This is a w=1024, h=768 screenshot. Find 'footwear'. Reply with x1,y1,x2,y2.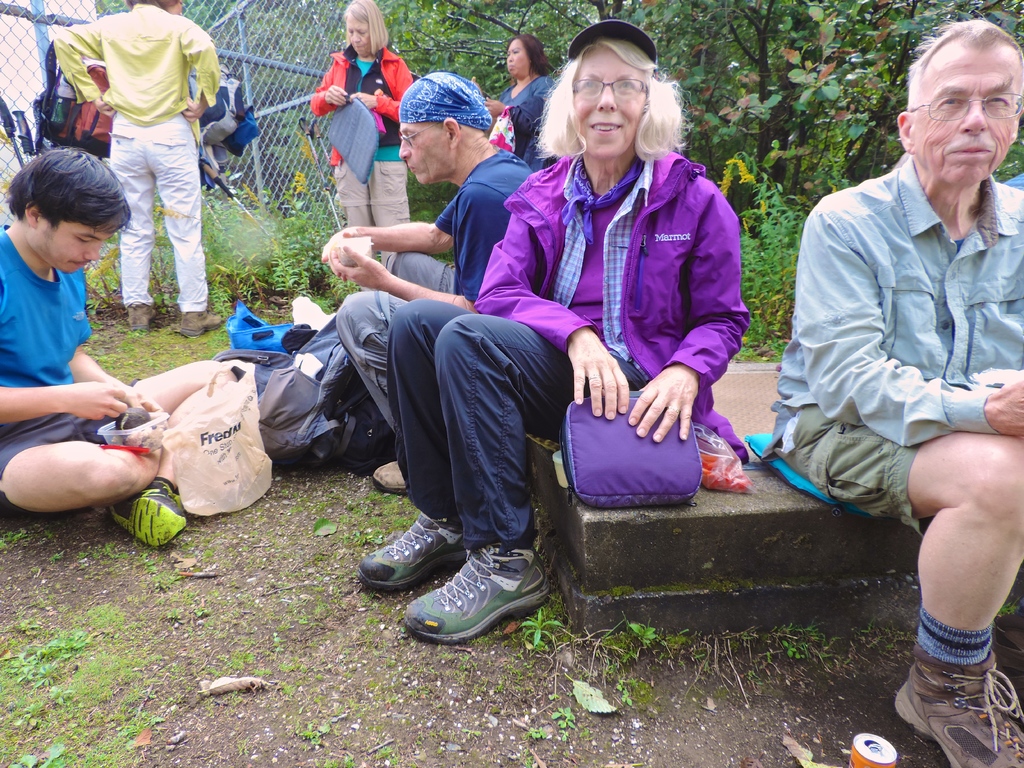
404,552,551,651.
